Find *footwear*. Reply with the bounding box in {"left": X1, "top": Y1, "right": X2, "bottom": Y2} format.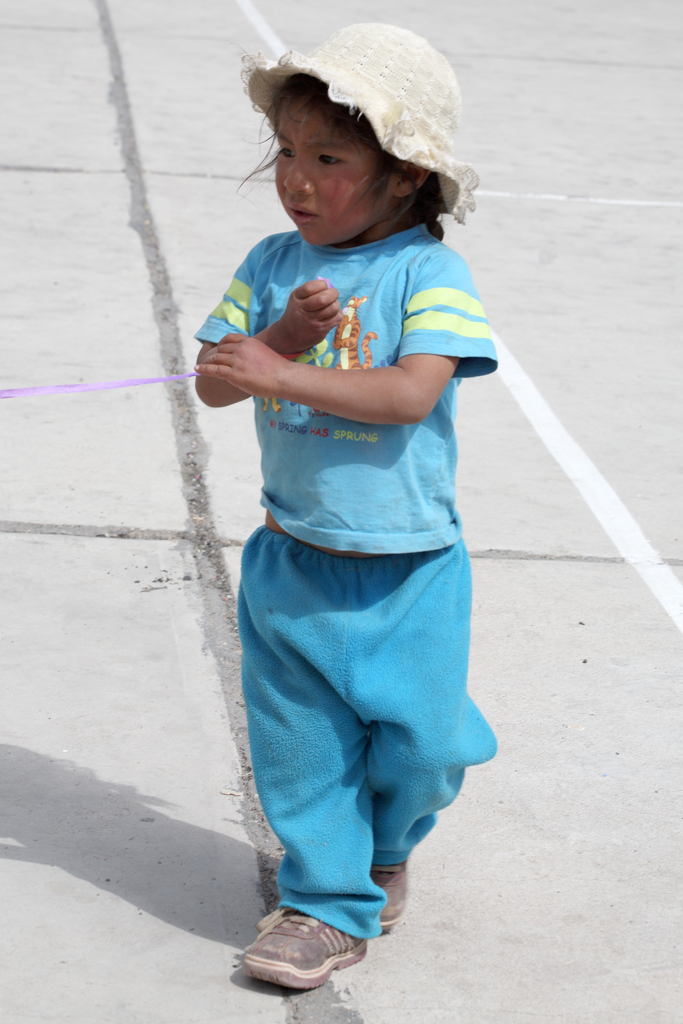
{"left": 233, "top": 896, "right": 403, "bottom": 995}.
